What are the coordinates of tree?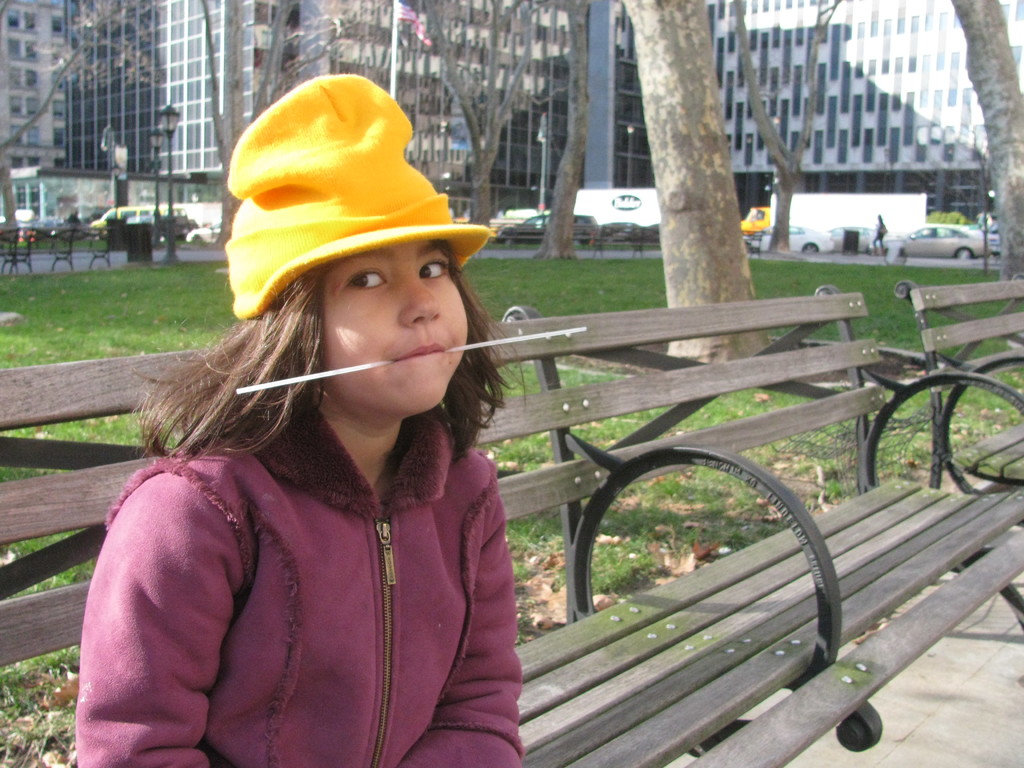
detection(0, 0, 164, 236).
